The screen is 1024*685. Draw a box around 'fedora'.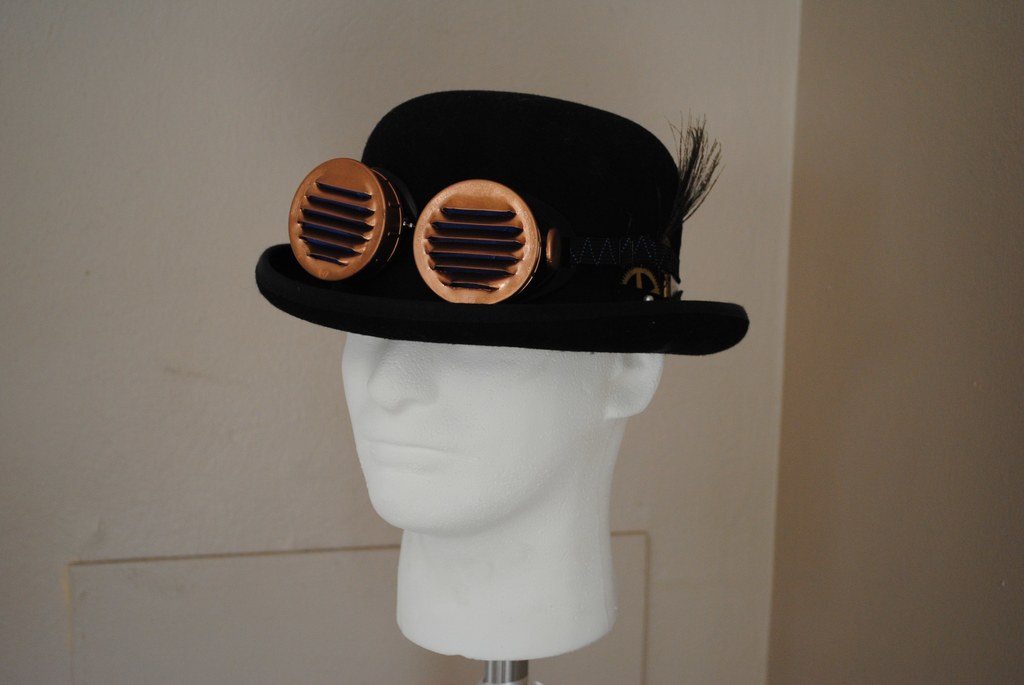
x1=254 y1=86 x2=746 y2=355.
